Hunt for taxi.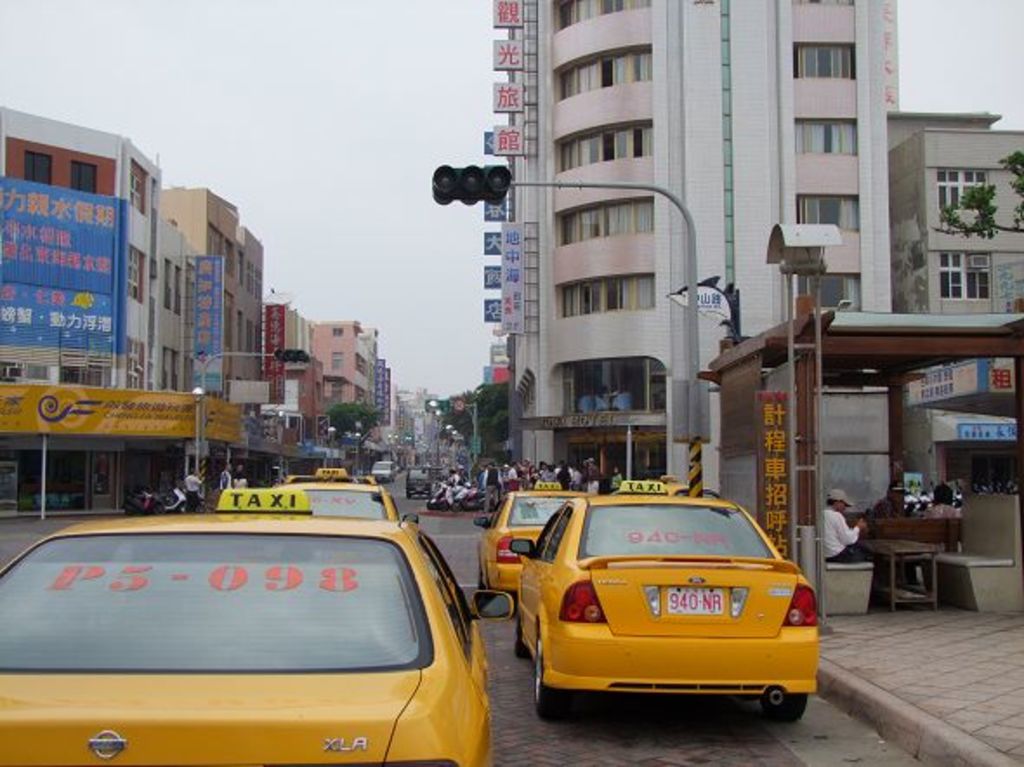
Hunted down at (x1=0, y1=486, x2=514, y2=765).
